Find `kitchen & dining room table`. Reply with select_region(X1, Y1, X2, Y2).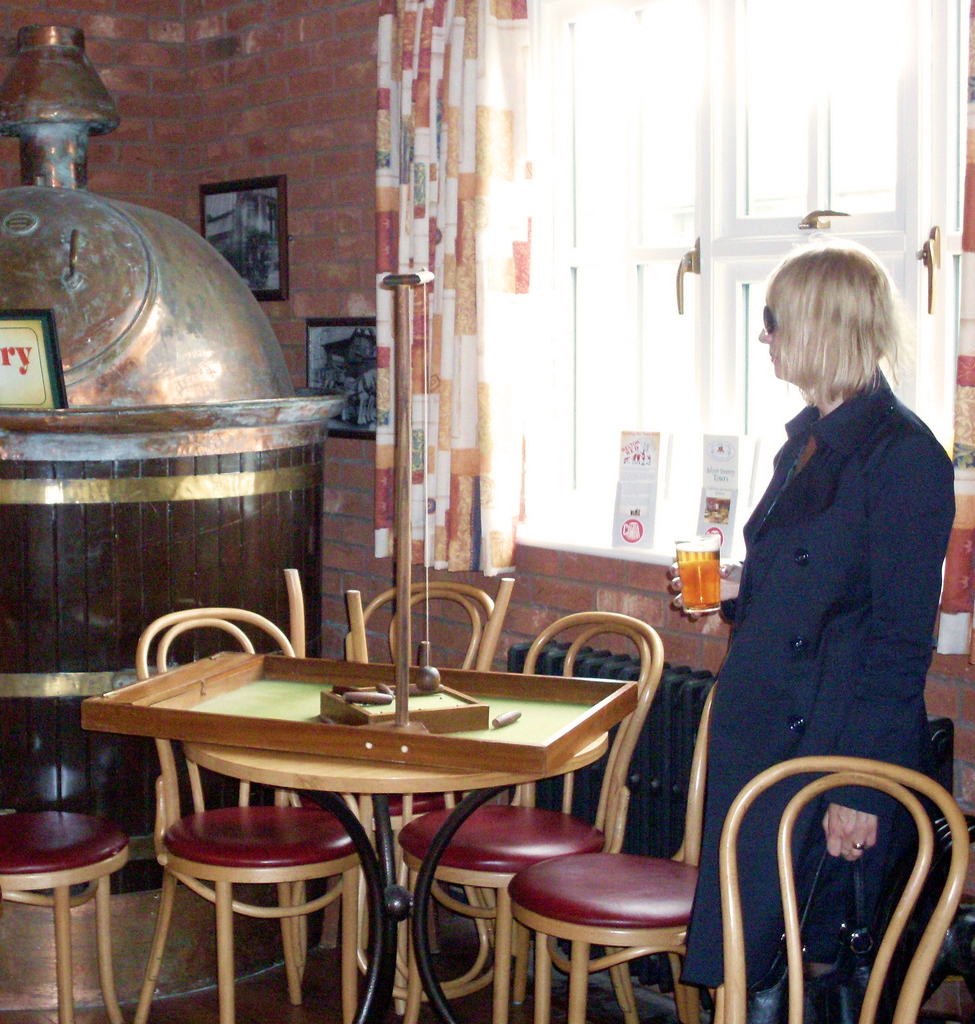
select_region(94, 580, 683, 1019).
